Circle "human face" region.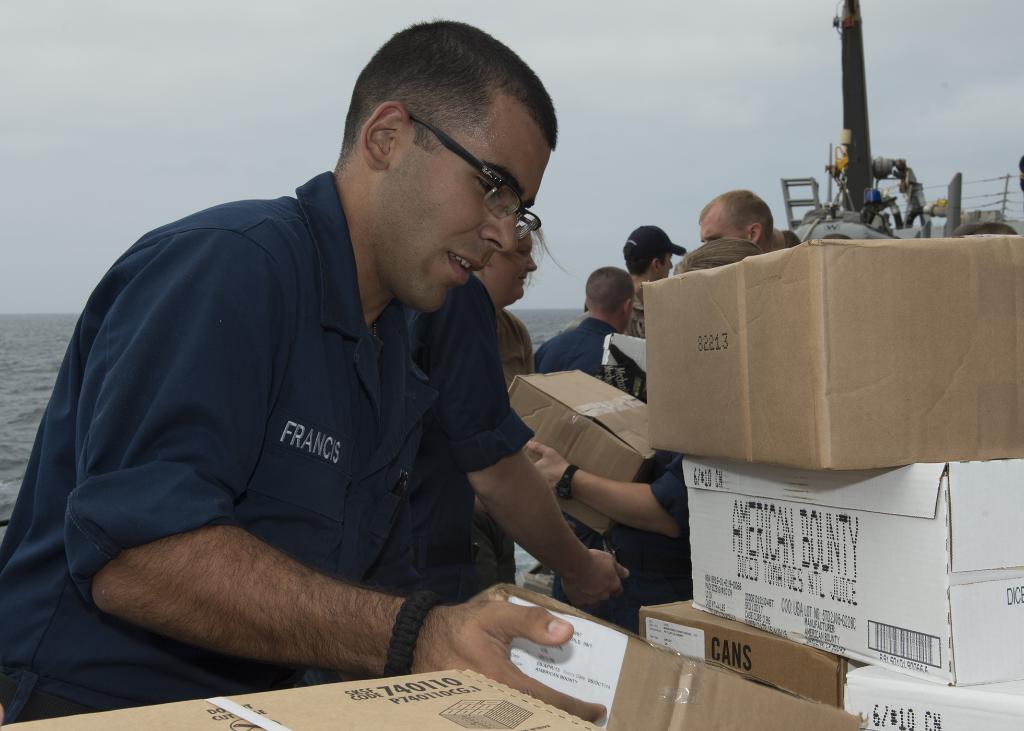
Region: [x1=384, y1=100, x2=553, y2=314].
